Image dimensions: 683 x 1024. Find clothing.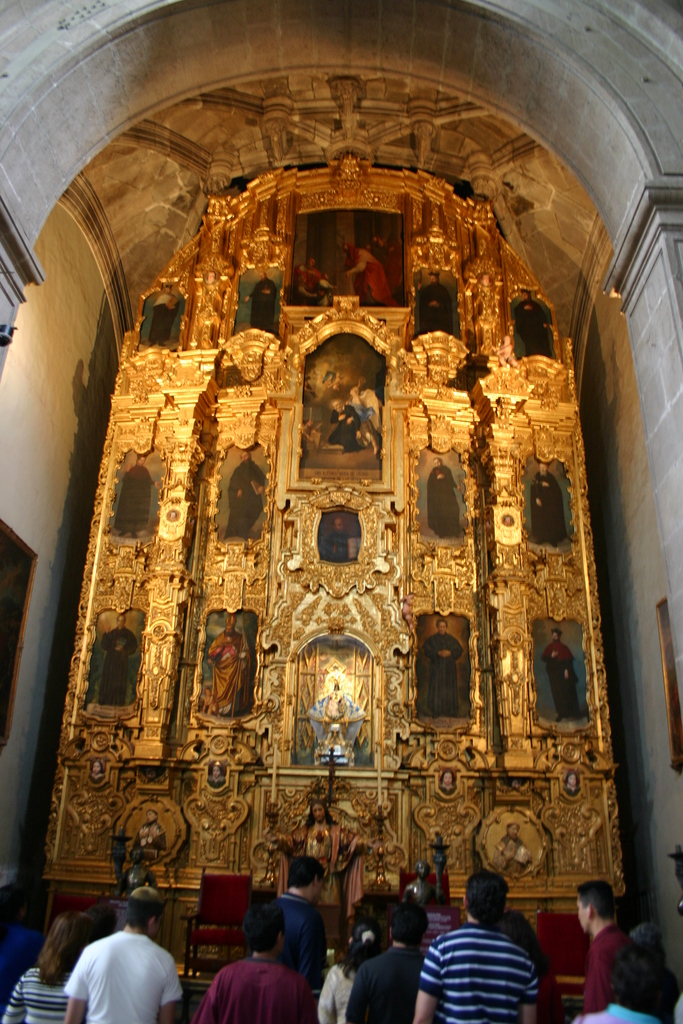
[347,944,425,1023].
